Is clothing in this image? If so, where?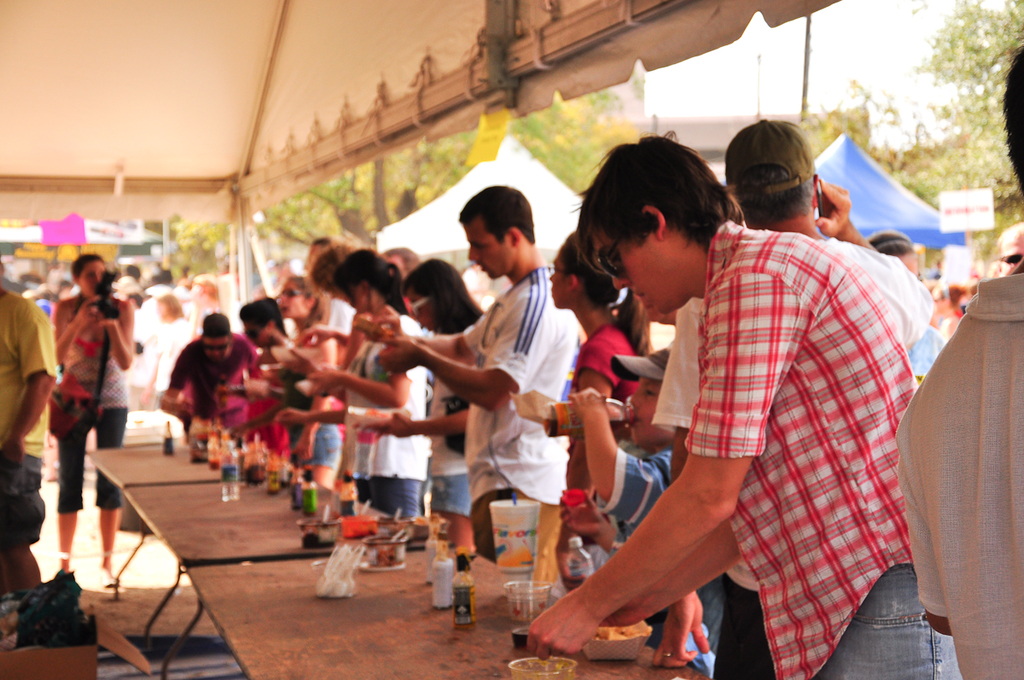
Yes, at box(660, 176, 939, 653).
